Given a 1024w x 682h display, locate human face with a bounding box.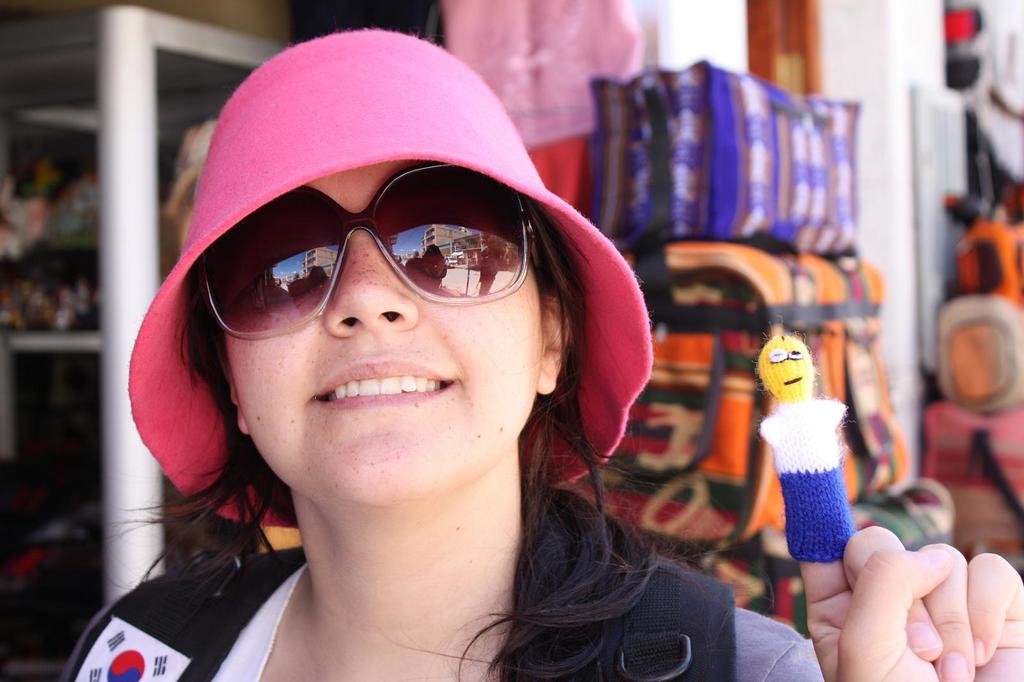
Located: bbox=[762, 332, 807, 398].
